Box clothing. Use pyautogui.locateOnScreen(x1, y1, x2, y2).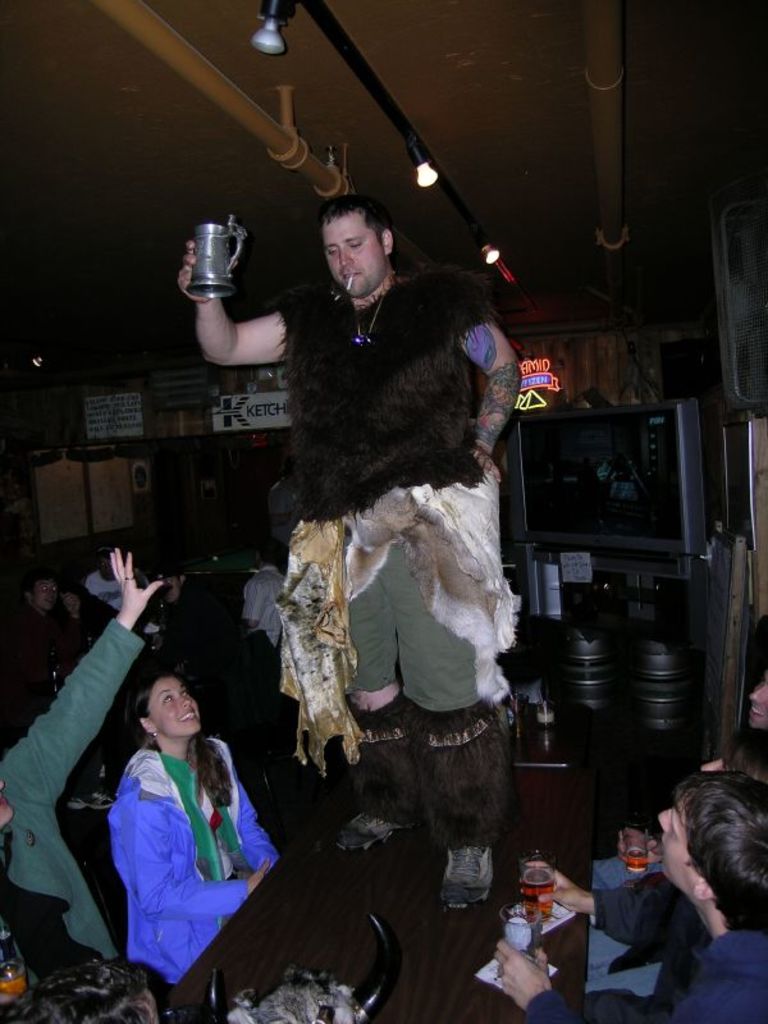
pyautogui.locateOnScreen(0, 614, 140, 983).
